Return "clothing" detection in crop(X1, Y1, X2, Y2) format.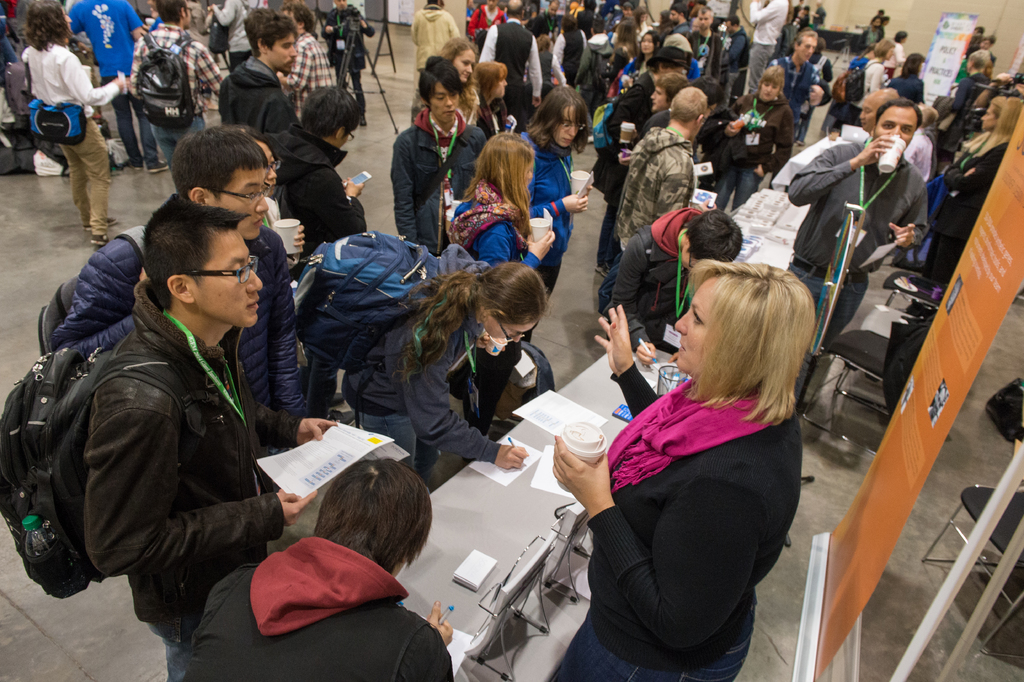
crop(216, 62, 293, 136).
